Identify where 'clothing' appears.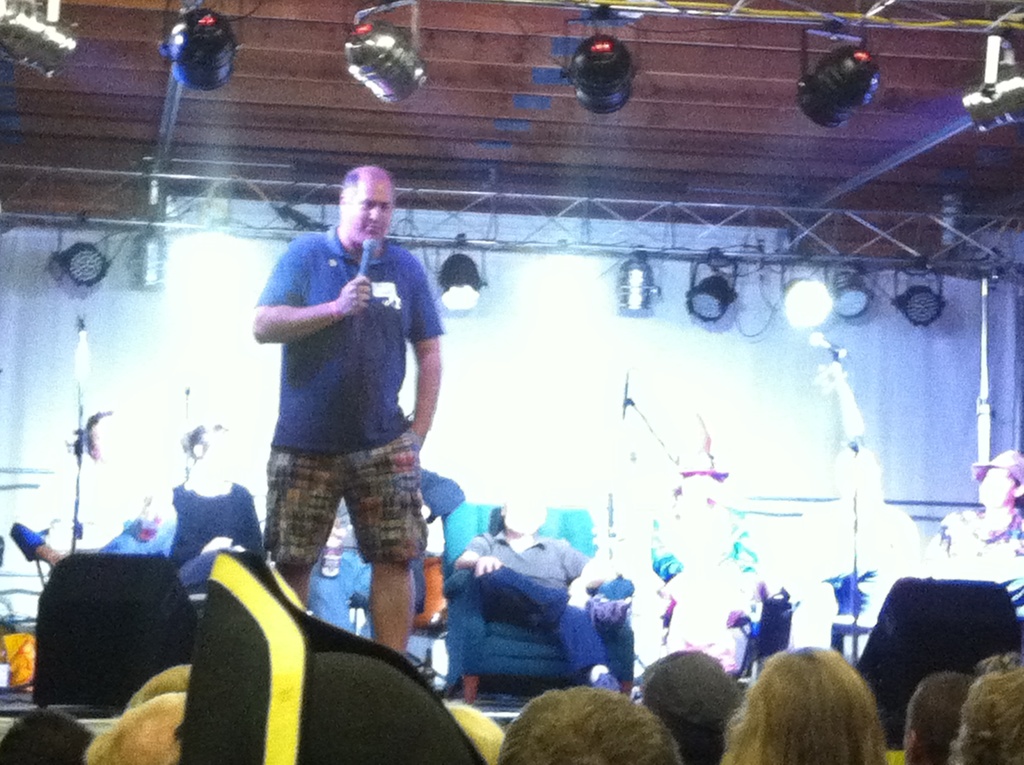
Appears at rect(166, 484, 271, 593).
